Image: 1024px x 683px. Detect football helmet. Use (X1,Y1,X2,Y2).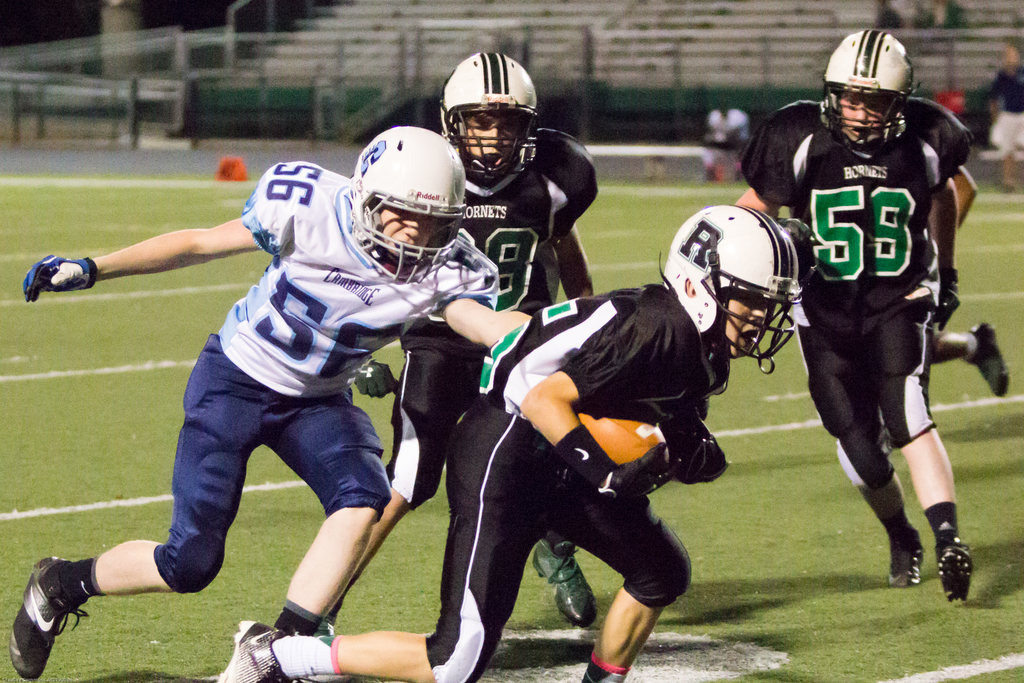
(349,124,468,284).
